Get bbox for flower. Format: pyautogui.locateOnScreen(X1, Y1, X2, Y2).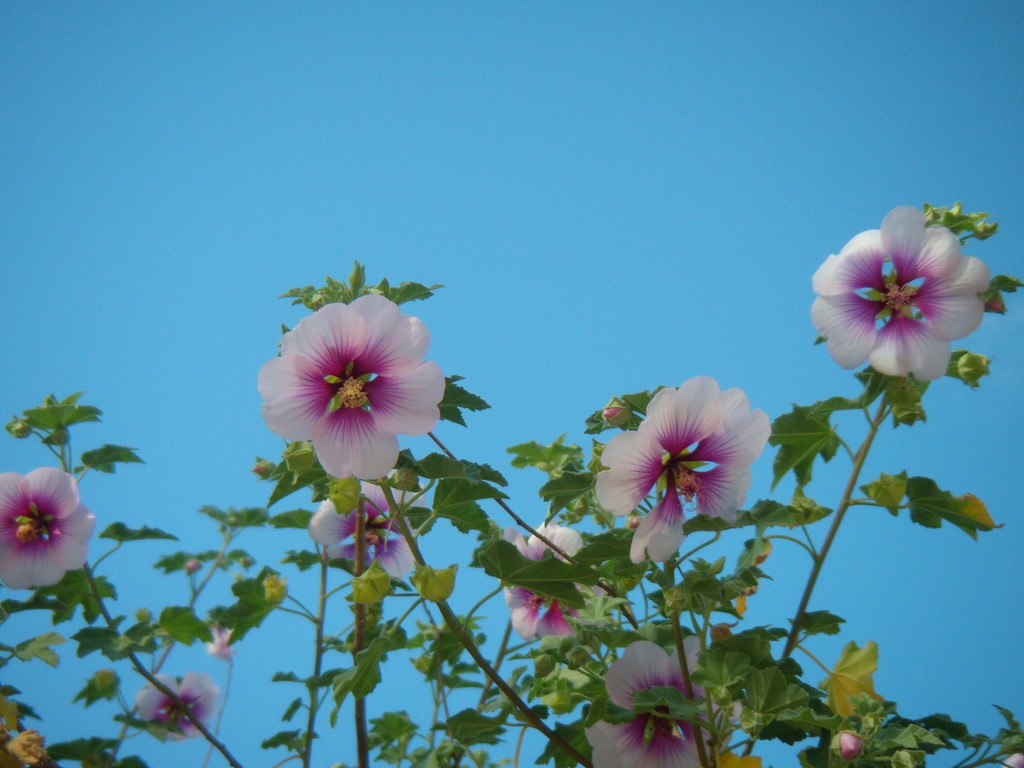
pyautogui.locateOnScreen(0, 461, 96, 587).
